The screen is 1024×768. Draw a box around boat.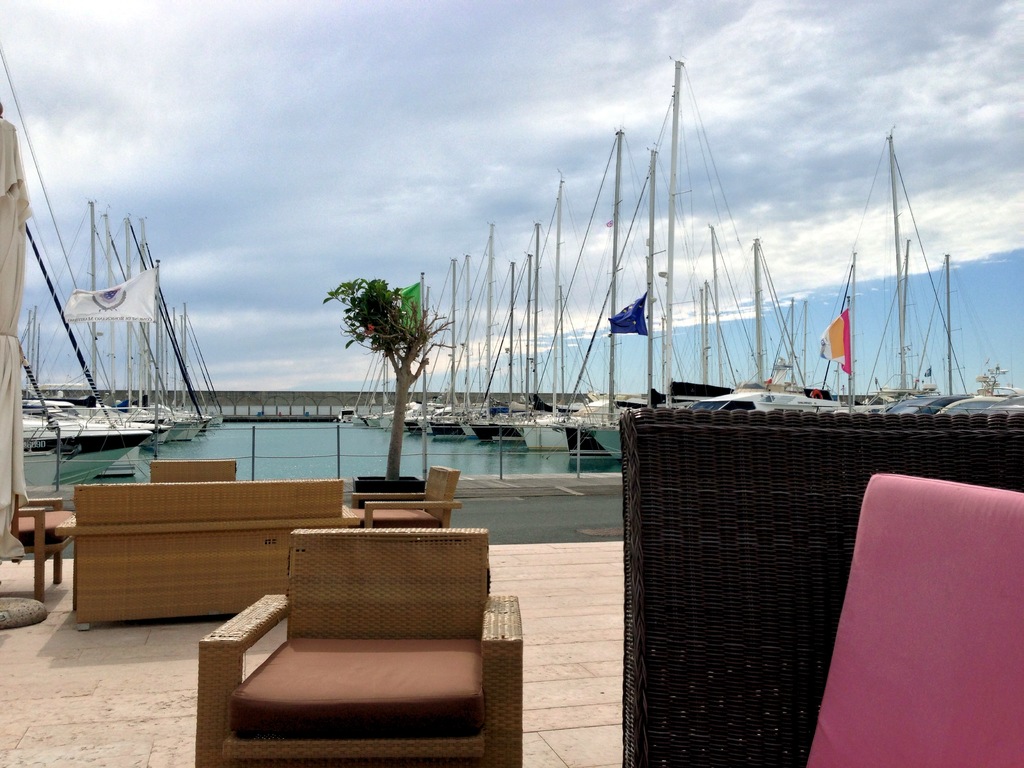
516/60/838/458.
